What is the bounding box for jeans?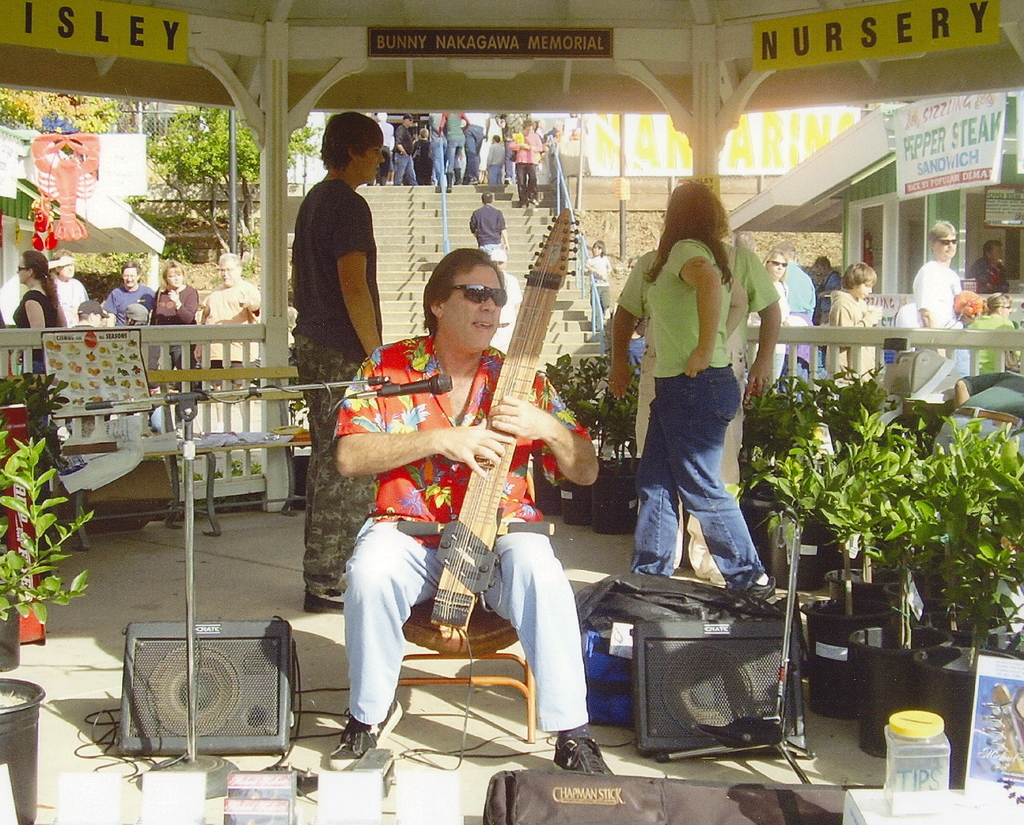
448 138 468 177.
